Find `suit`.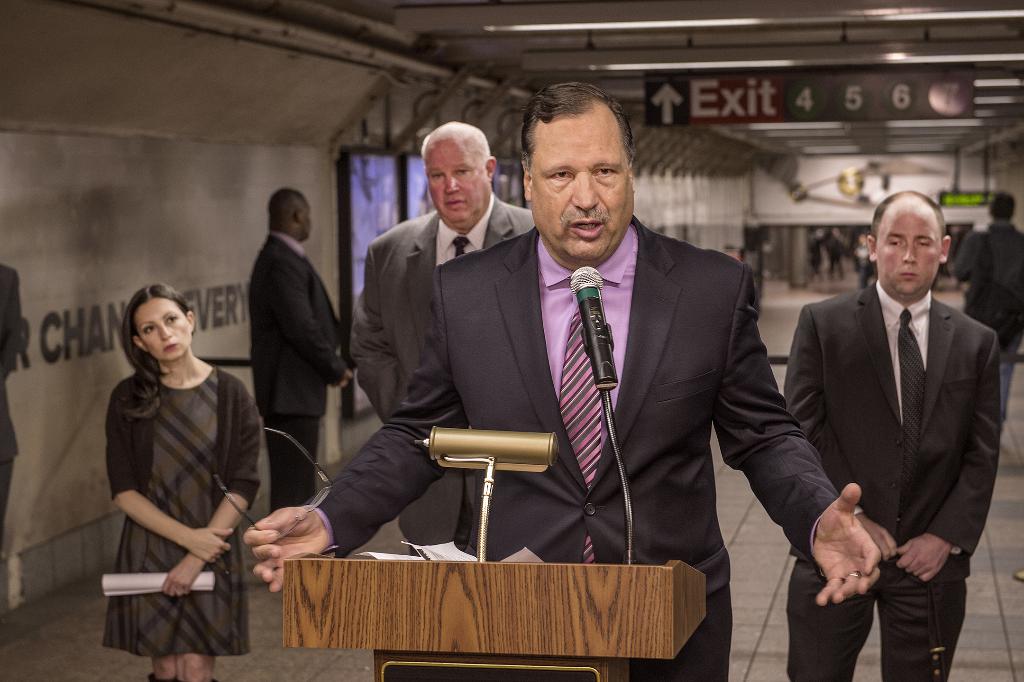
{"left": 785, "top": 282, "right": 997, "bottom": 681}.
